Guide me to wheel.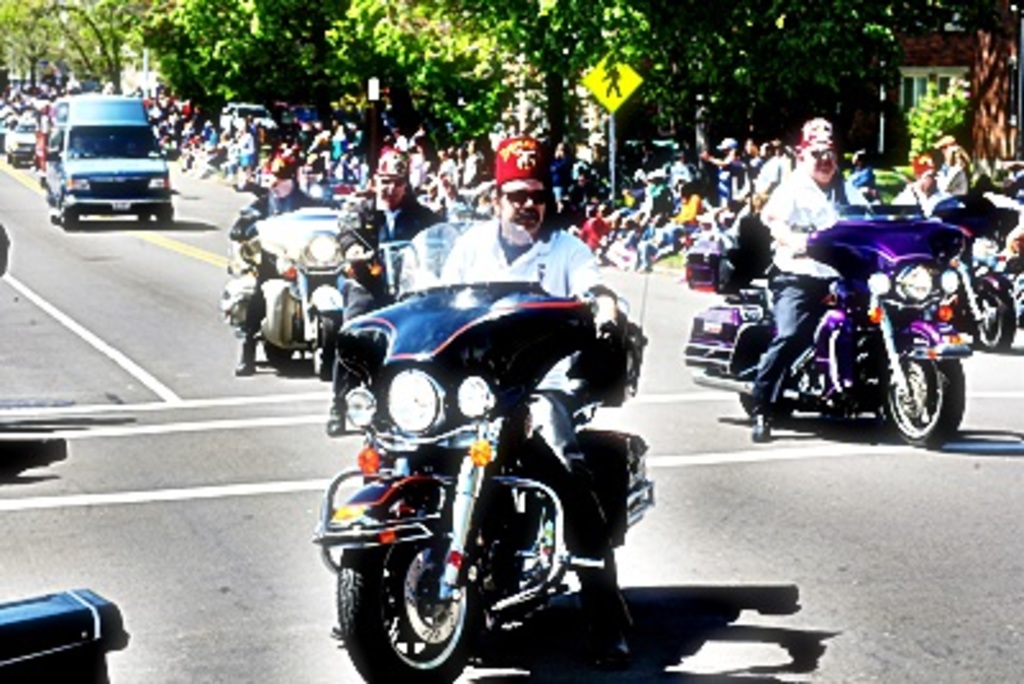
Guidance: {"x1": 67, "y1": 208, "x2": 79, "y2": 231}.
